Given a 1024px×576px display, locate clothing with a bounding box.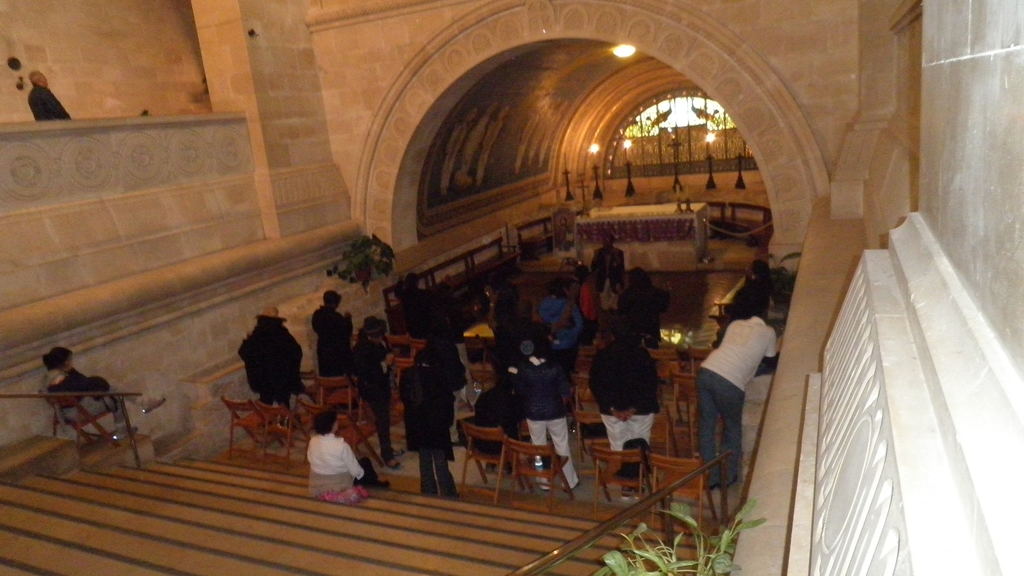
Located: box=[359, 337, 394, 460].
